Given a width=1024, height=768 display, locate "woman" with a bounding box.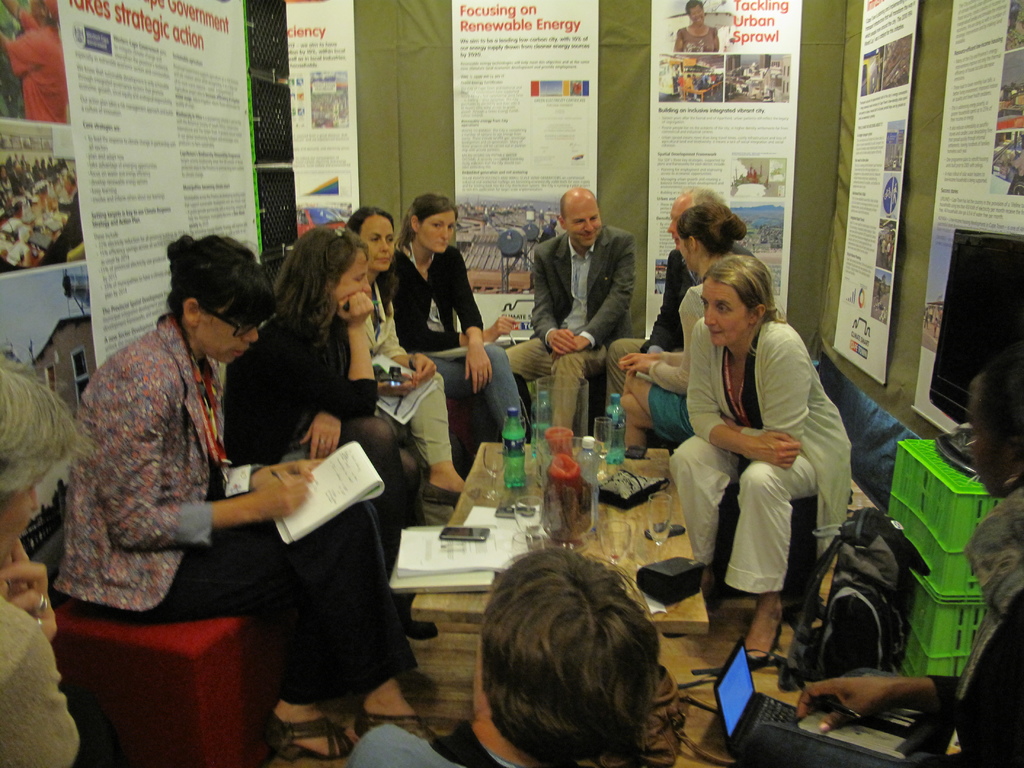
Located: box(796, 340, 1023, 767).
